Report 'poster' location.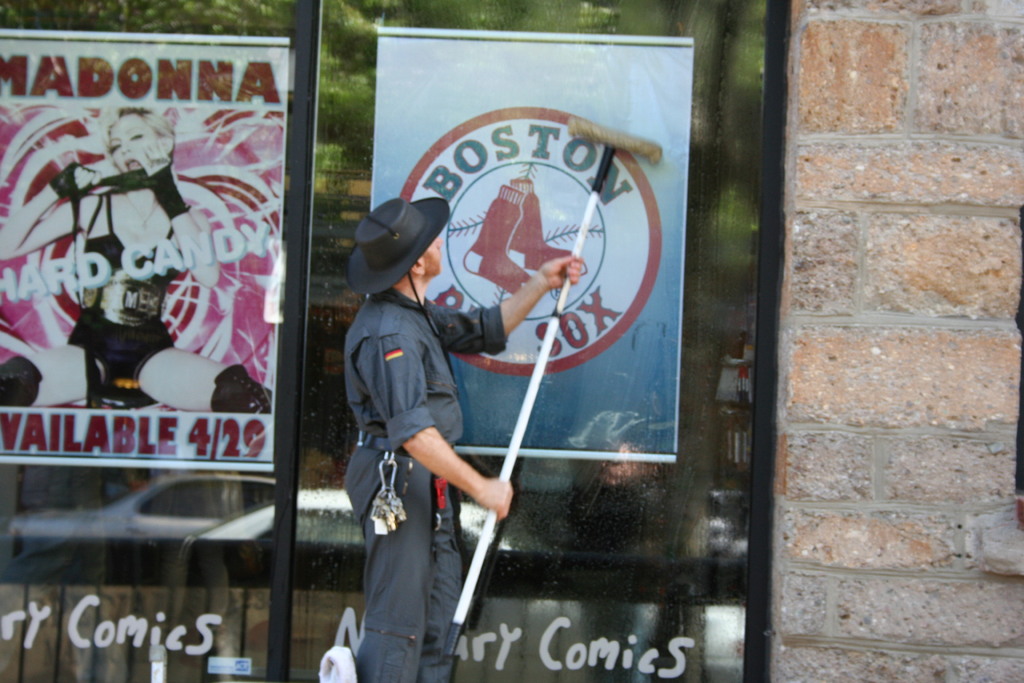
Report: 0, 33, 290, 469.
